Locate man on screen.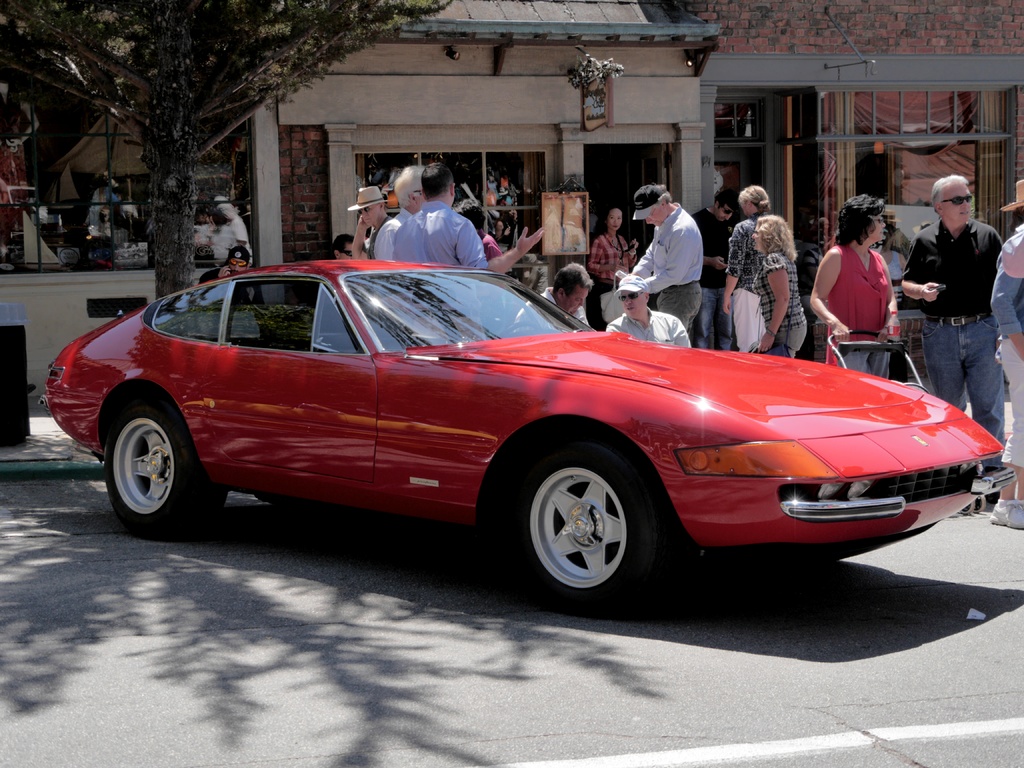
On screen at bbox(691, 184, 738, 348).
